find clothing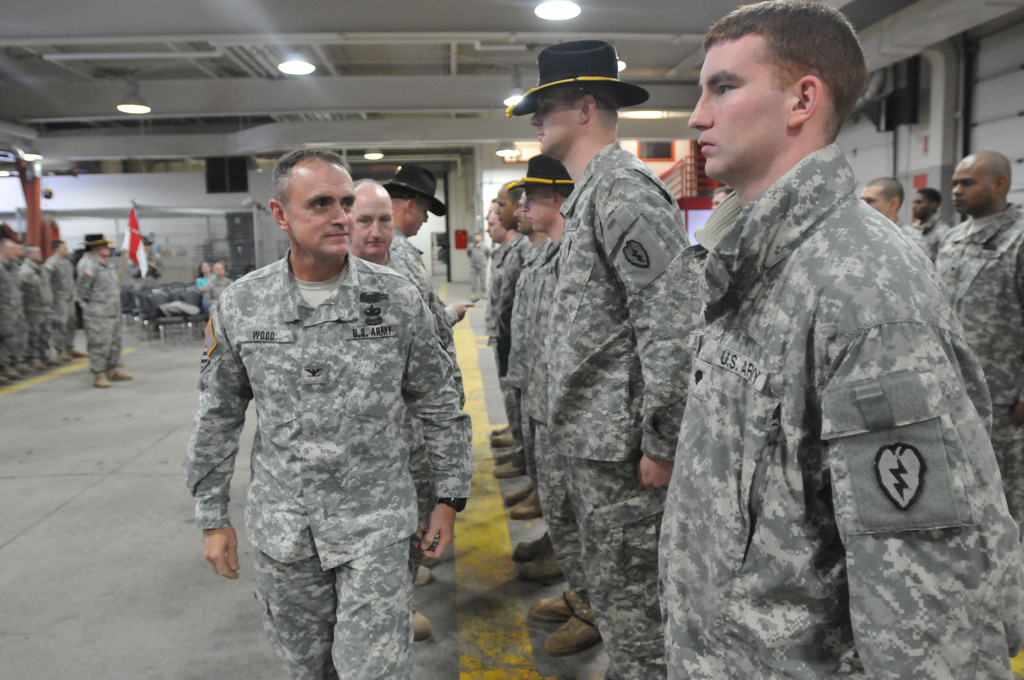
bbox=(507, 254, 540, 478)
